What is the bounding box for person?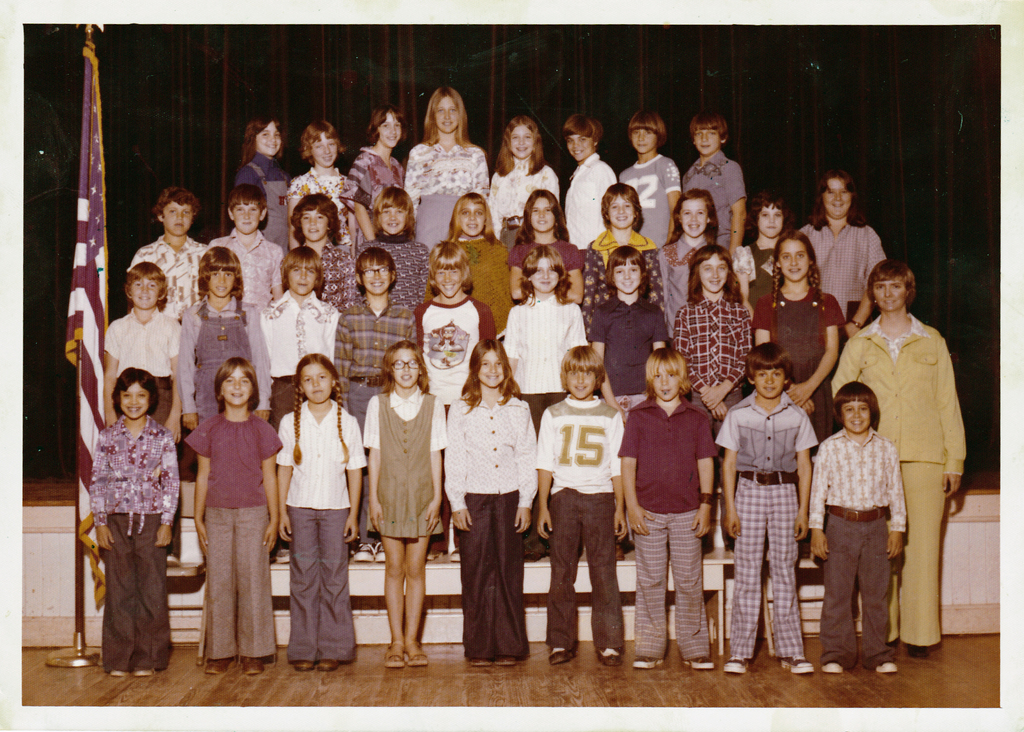
[734,193,792,278].
